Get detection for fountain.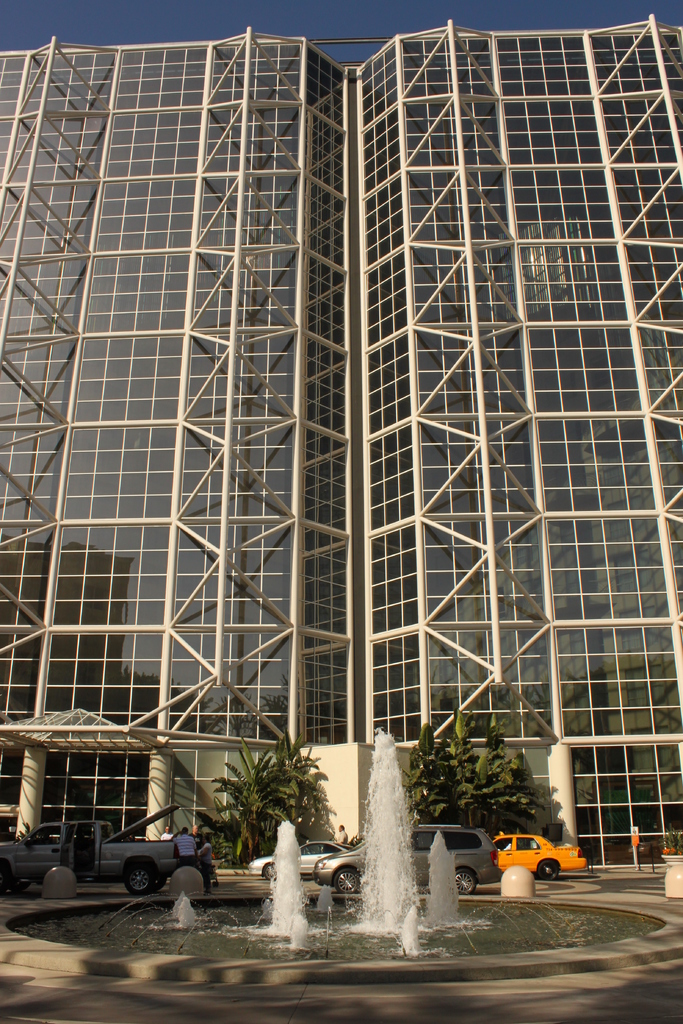
Detection: <box>0,732,682,1023</box>.
